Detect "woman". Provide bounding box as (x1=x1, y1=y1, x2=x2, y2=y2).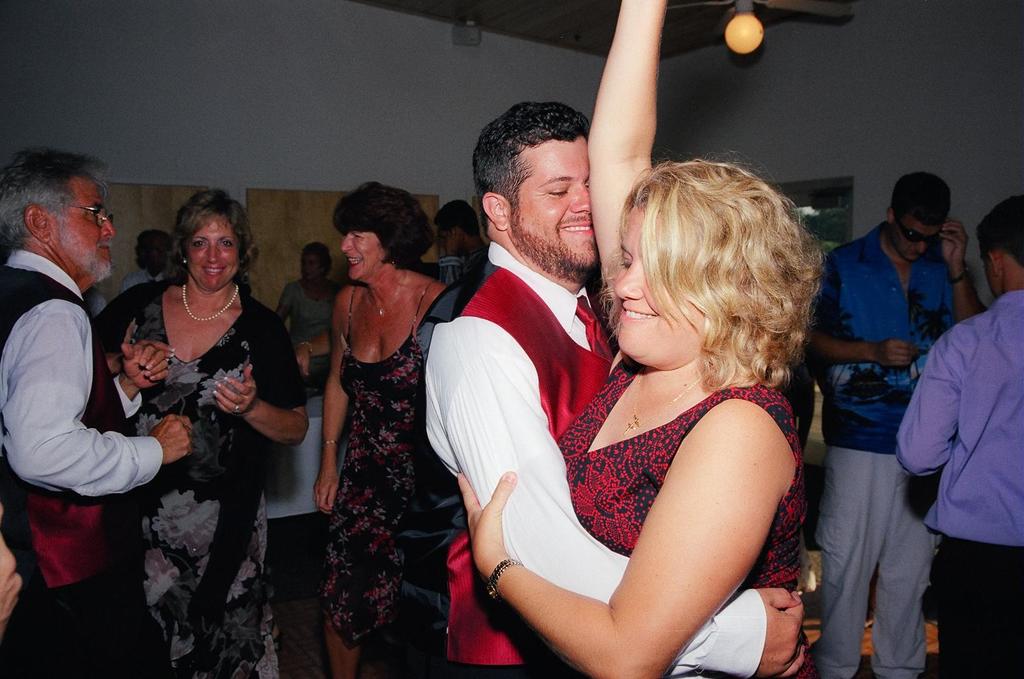
(x1=275, y1=242, x2=343, y2=383).
